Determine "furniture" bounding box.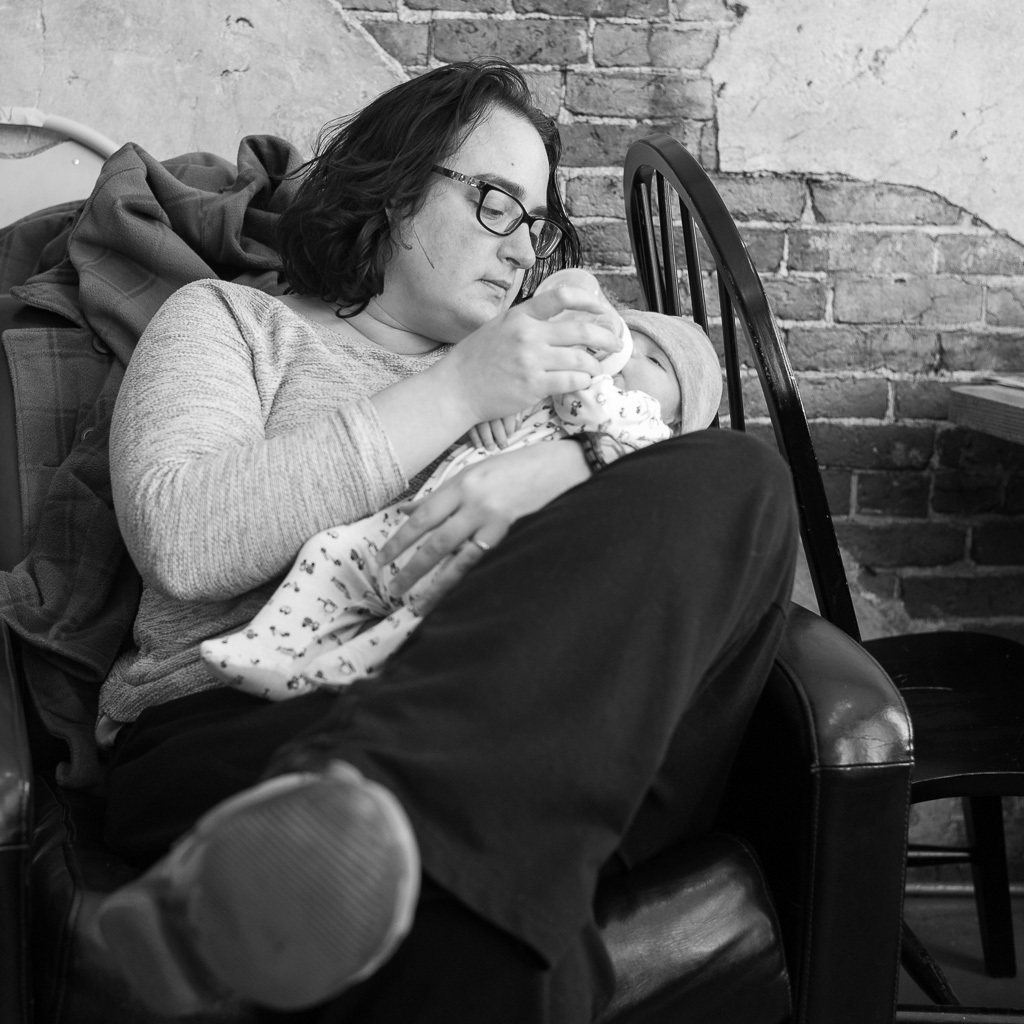
Determined: bbox=(618, 133, 1023, 979).
